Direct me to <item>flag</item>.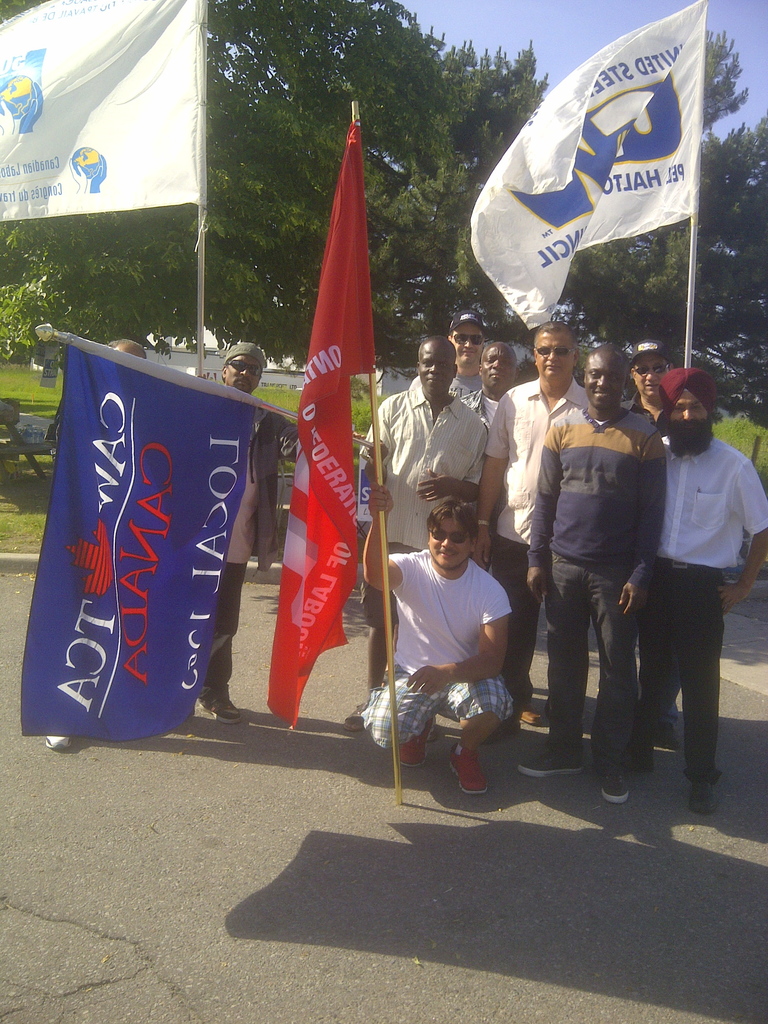
Direction: x1=17 y1=337 x2=265 y2=736.
